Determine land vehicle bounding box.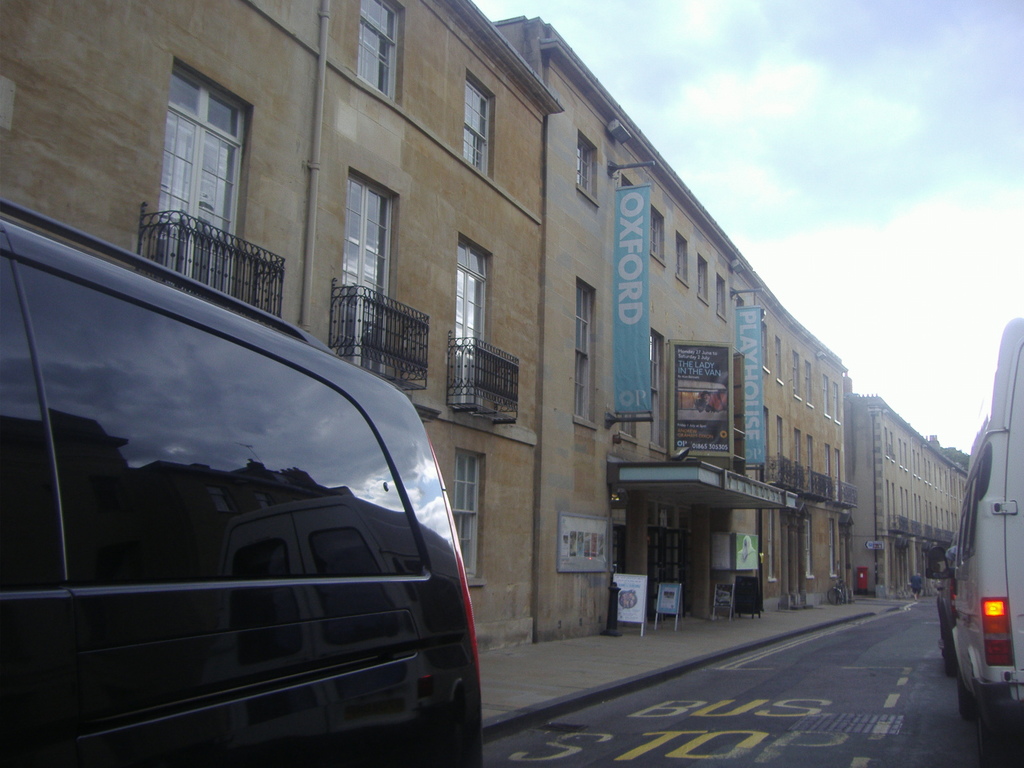
Determined: 927 547 955 673.
